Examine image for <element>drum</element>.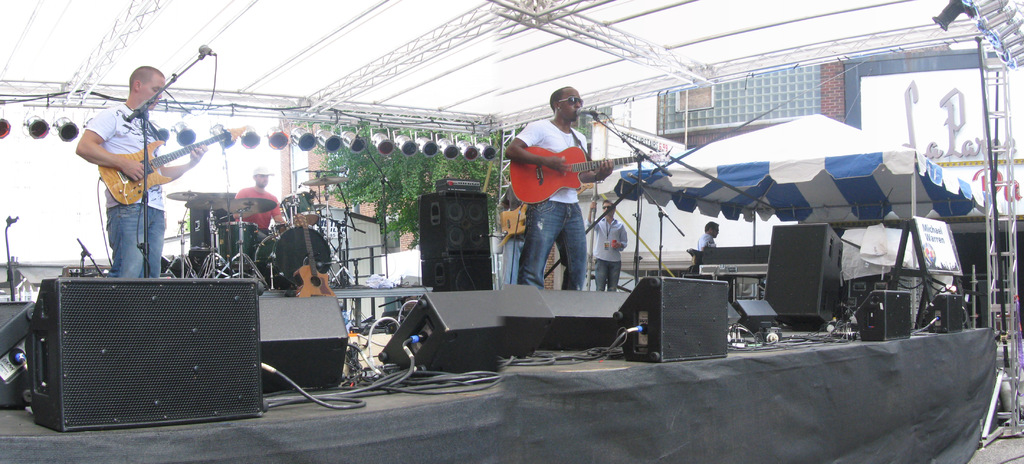
Examination result: (257,228,333,292).
